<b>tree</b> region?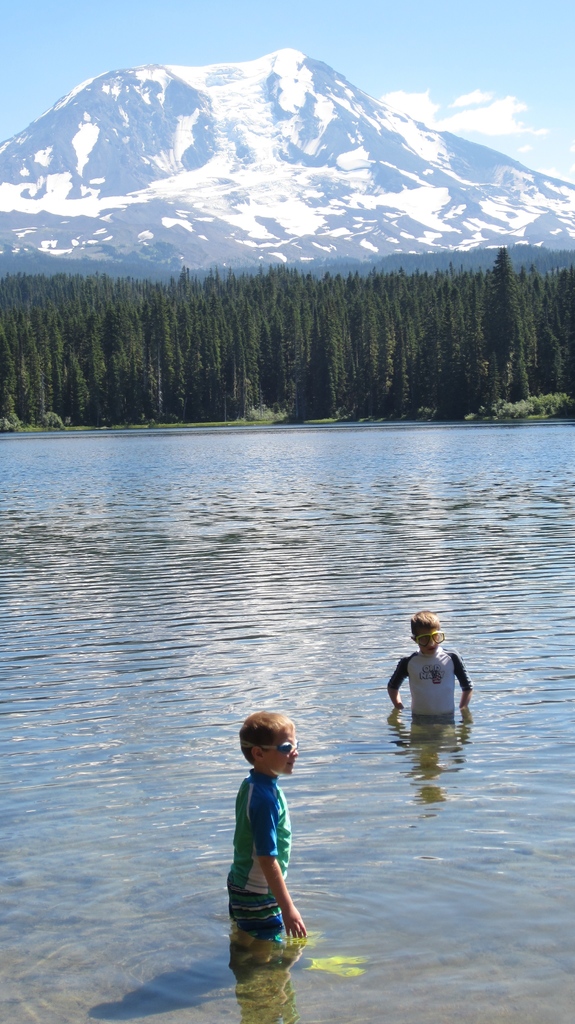
(462, 217, 557, 387)
